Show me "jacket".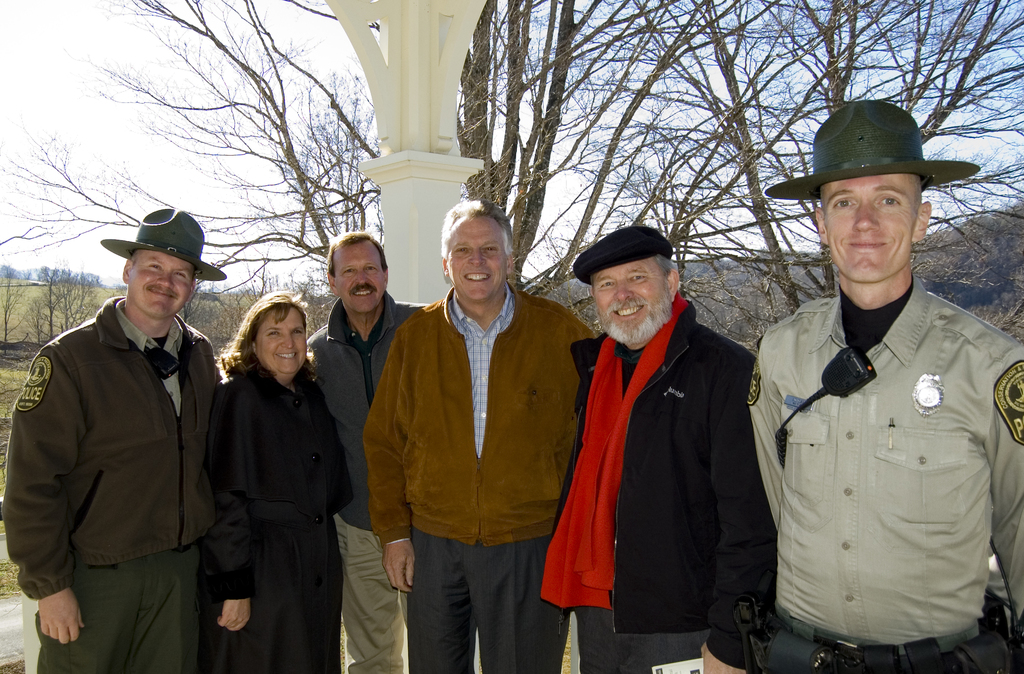
"jacket" is here: left=382, top=188, right=577, bottom=608.
